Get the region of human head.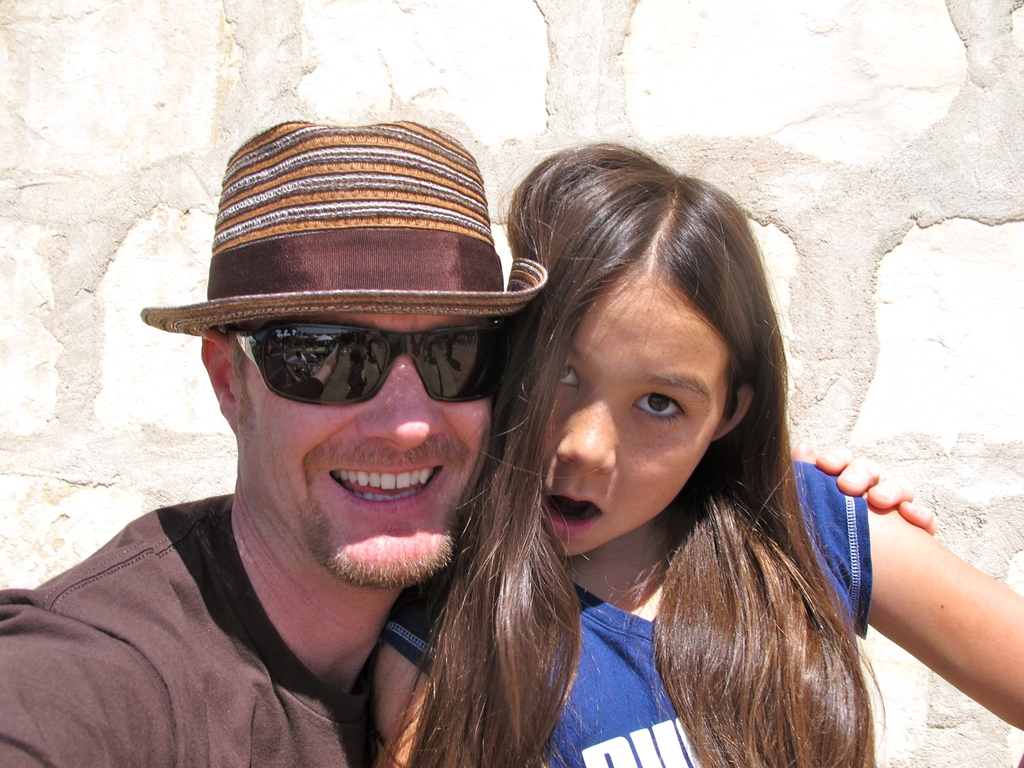
BBox(192, 227, 517, 582).
